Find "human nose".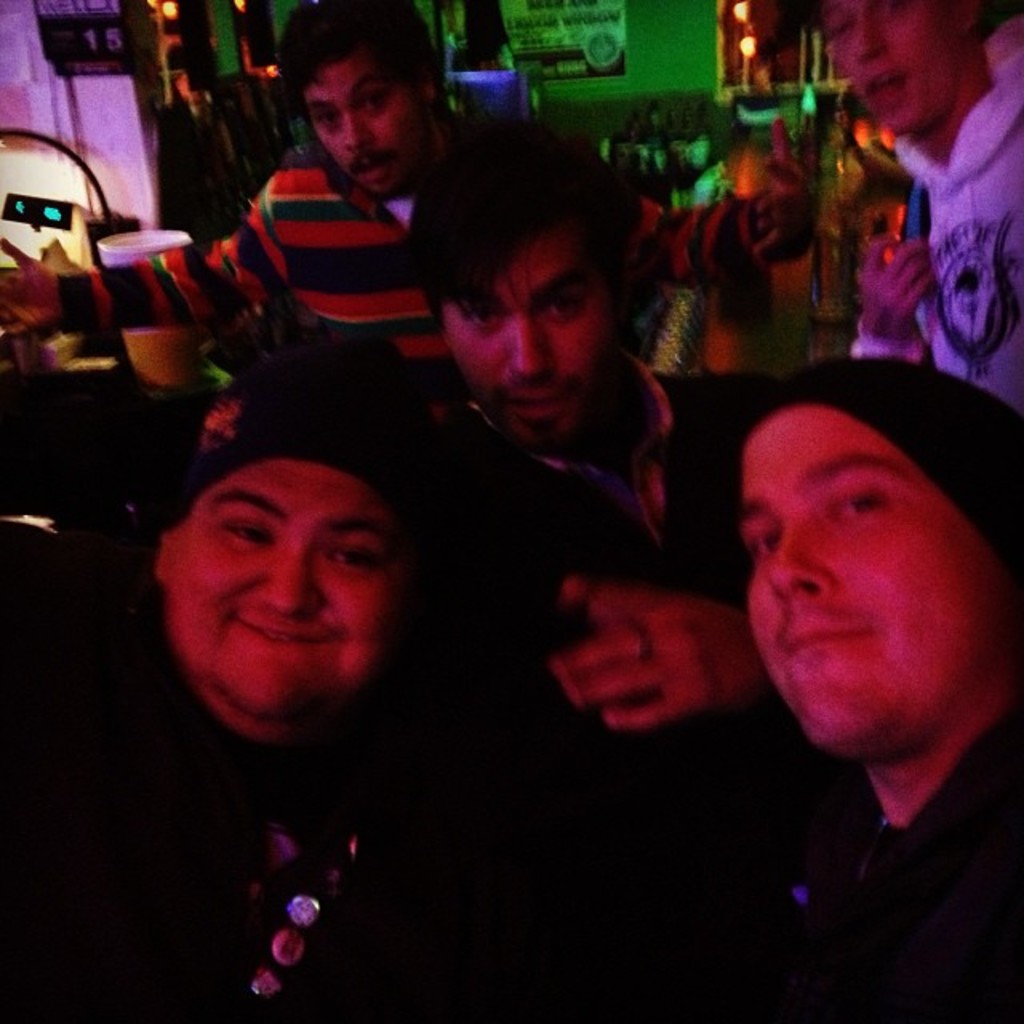
[left=848, top=24, right=886, bottom=56].
